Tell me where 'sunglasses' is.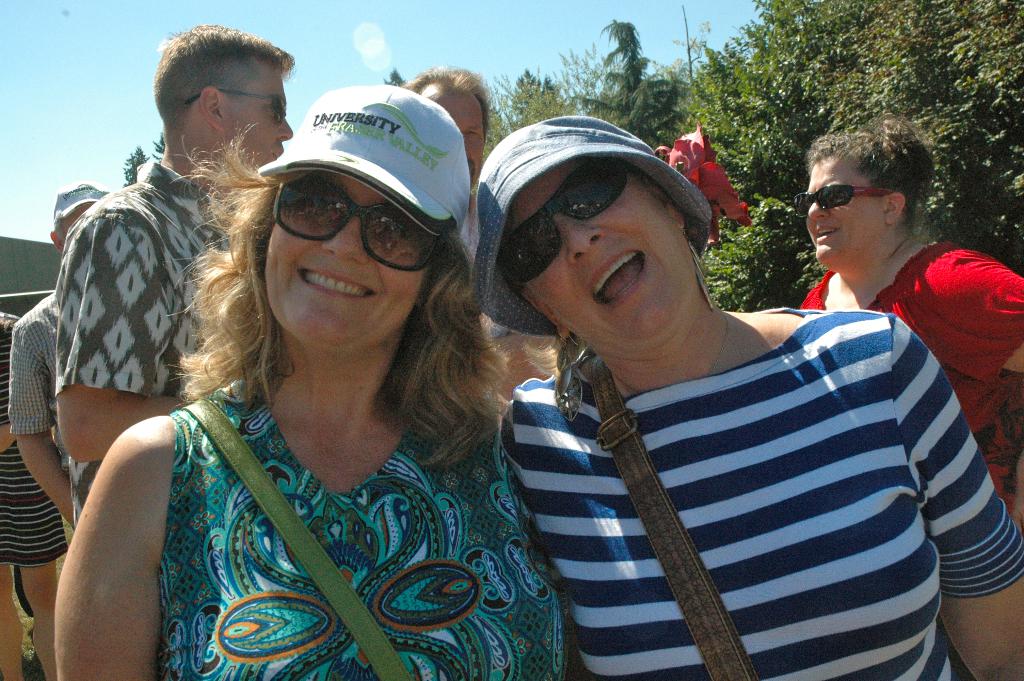
'sunglasses' is at [x1=502, y1=156, x2=632, y2=286].
